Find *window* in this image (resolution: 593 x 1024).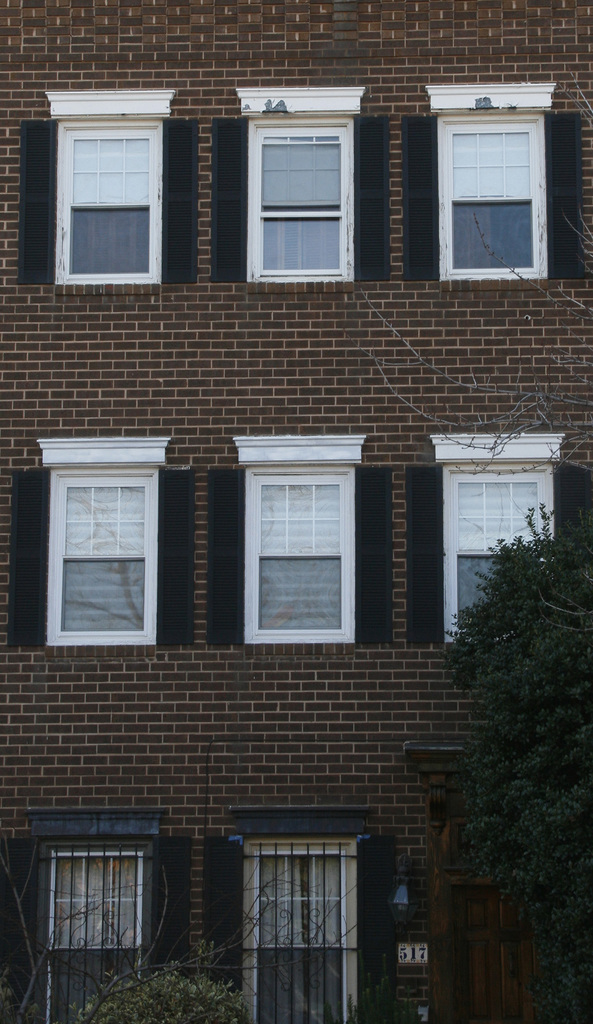
(41, 82, 172, 285).
